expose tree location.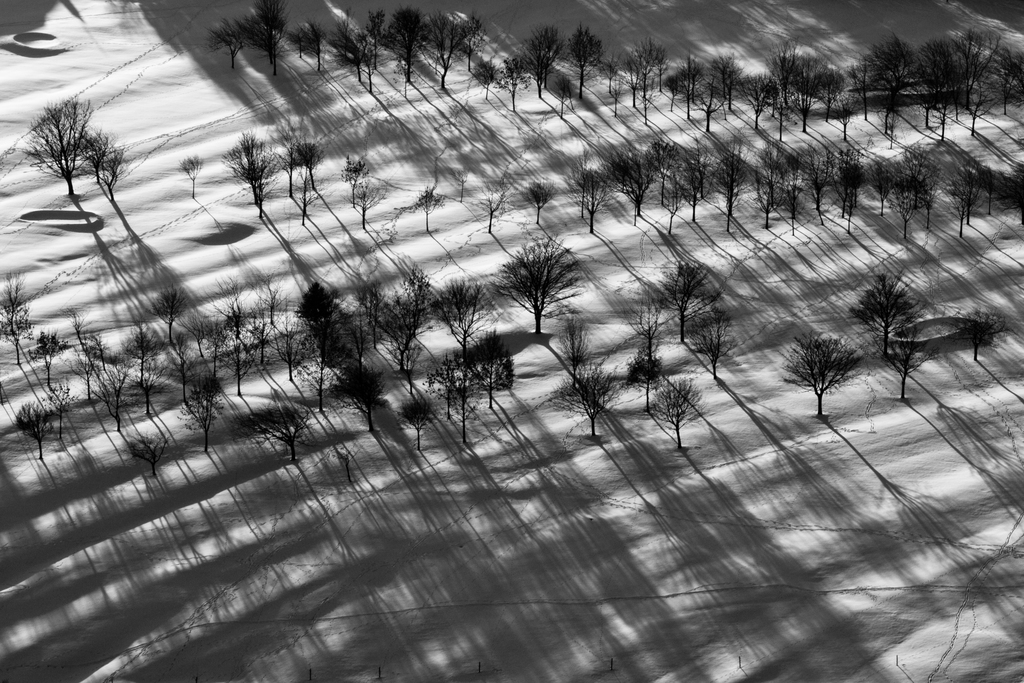
Exposed at 0/280/38/365.
